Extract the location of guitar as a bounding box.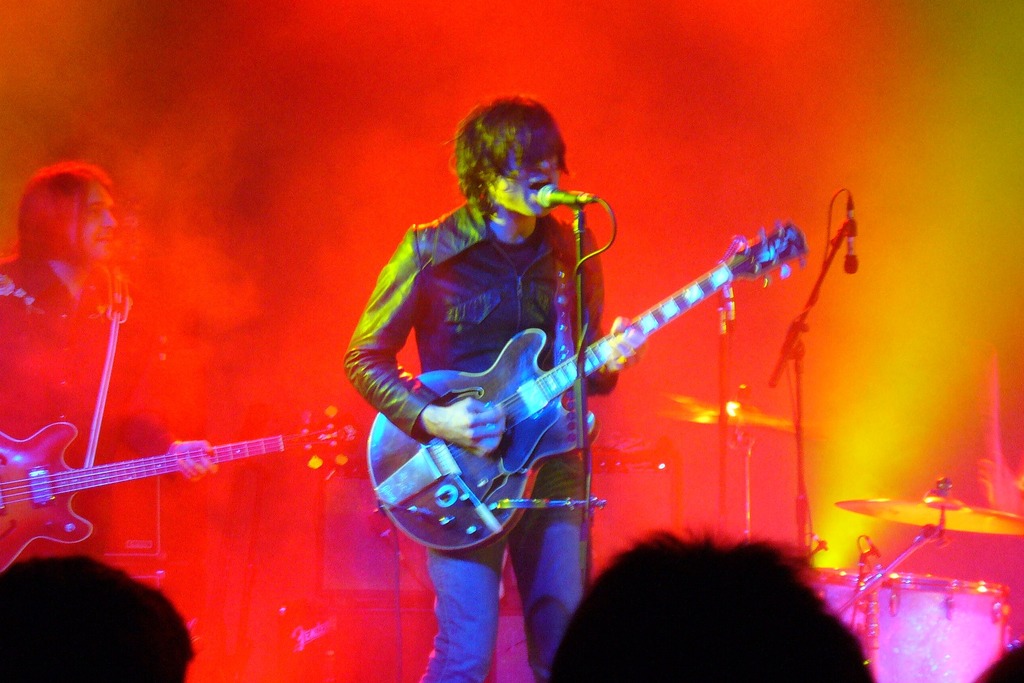
box(356, 225, 798, 559).
